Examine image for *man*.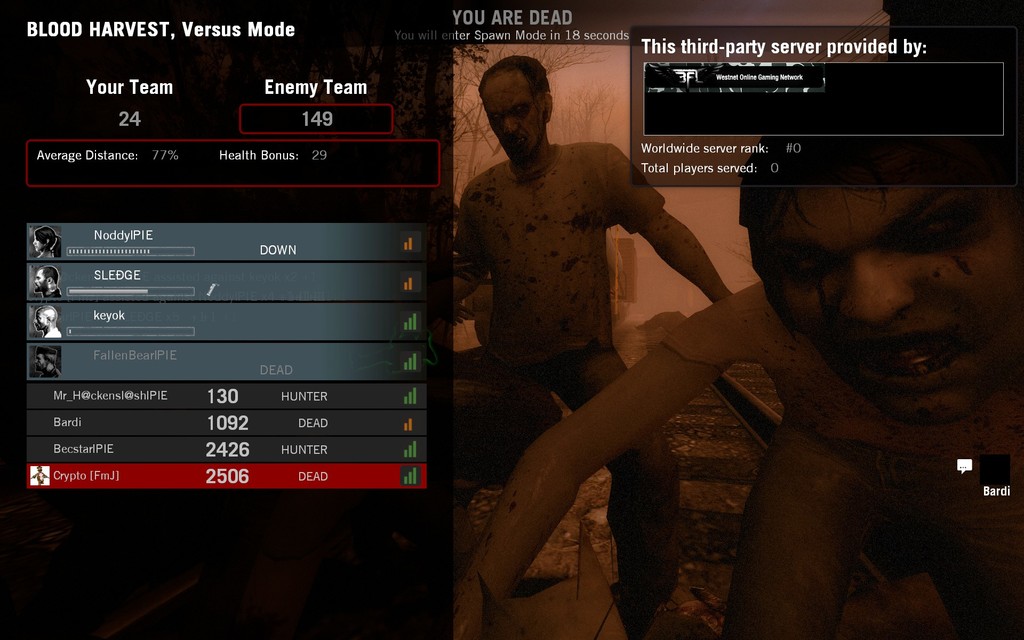
Examination result: [left=33, top=264, right=63, bottom=300].
